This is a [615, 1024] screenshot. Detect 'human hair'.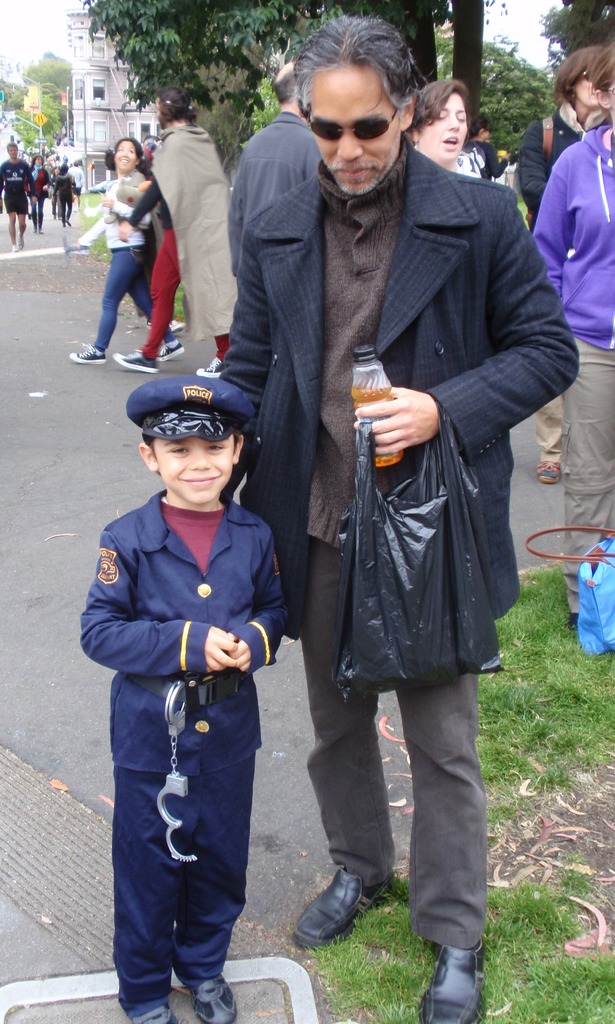
x1=102 y1=136 x2=154 y2=177.
